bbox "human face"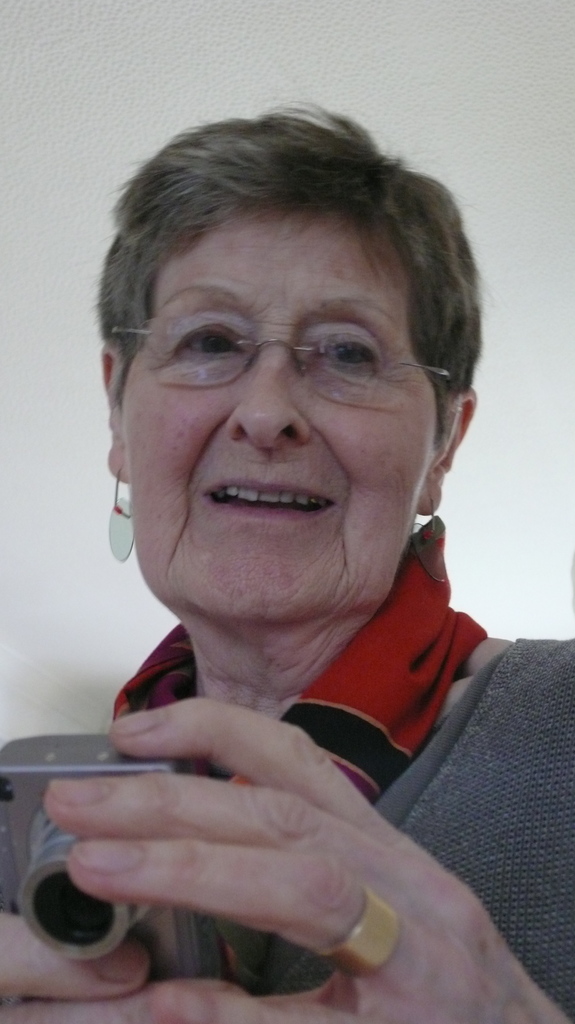
select_region(127, 209, 438, 621)
